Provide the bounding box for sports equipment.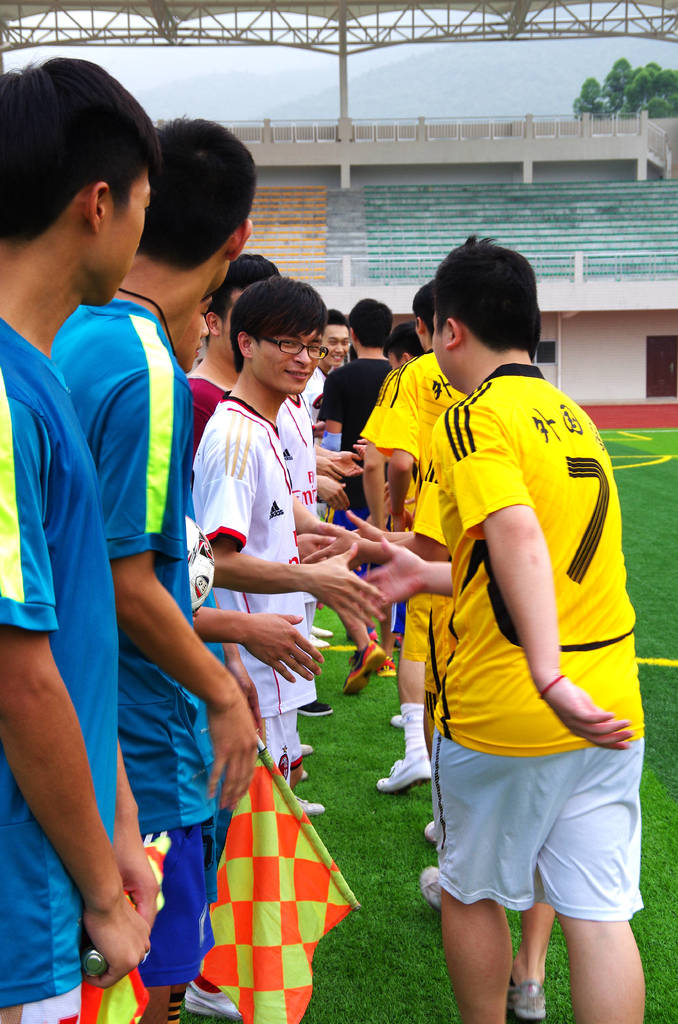
<bbox>340, 642, 385, 692</bbox>.
